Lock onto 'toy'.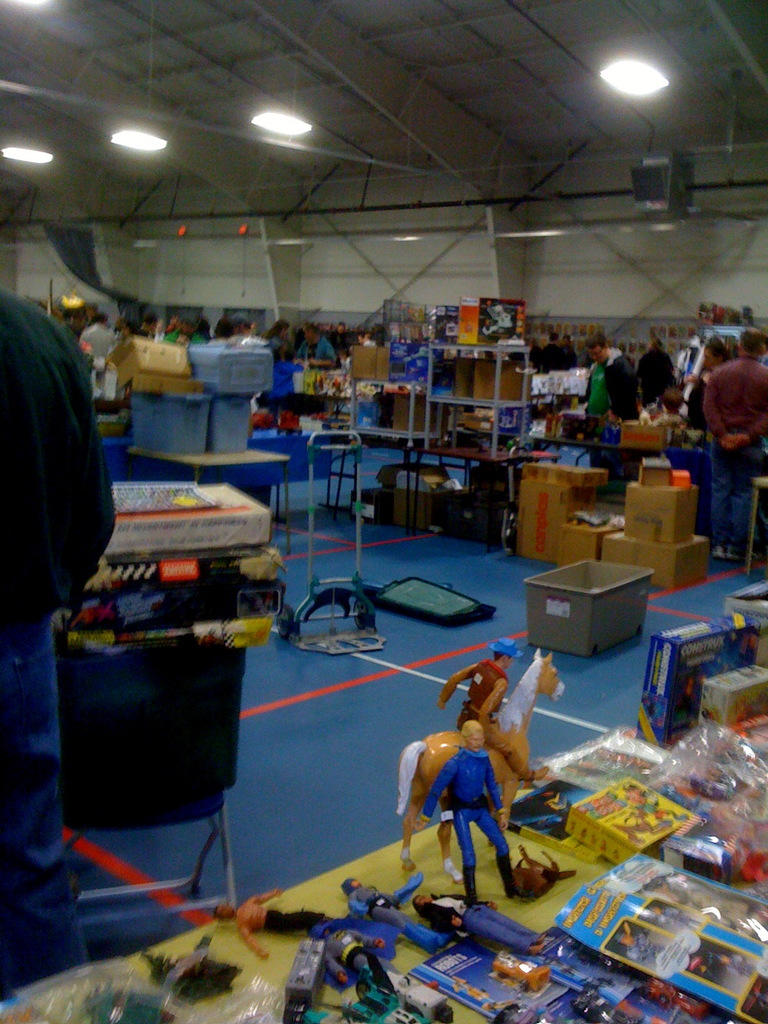
Locked: rect(406, 890, 549, 959).
